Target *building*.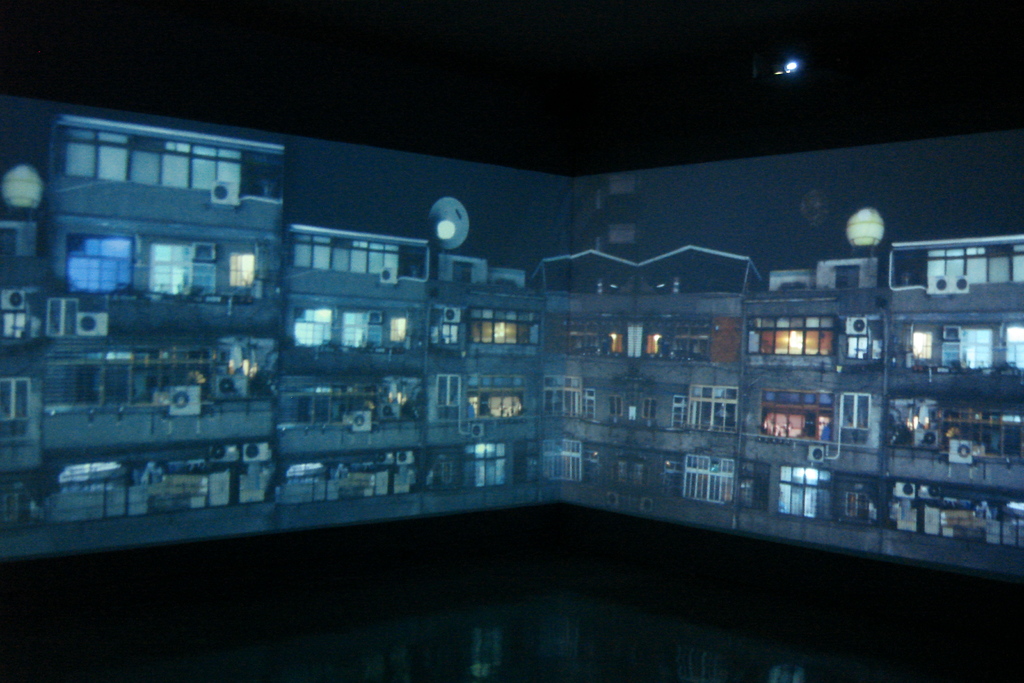
Target region: x1=3 y1=88 x2=1023 y2=588.
